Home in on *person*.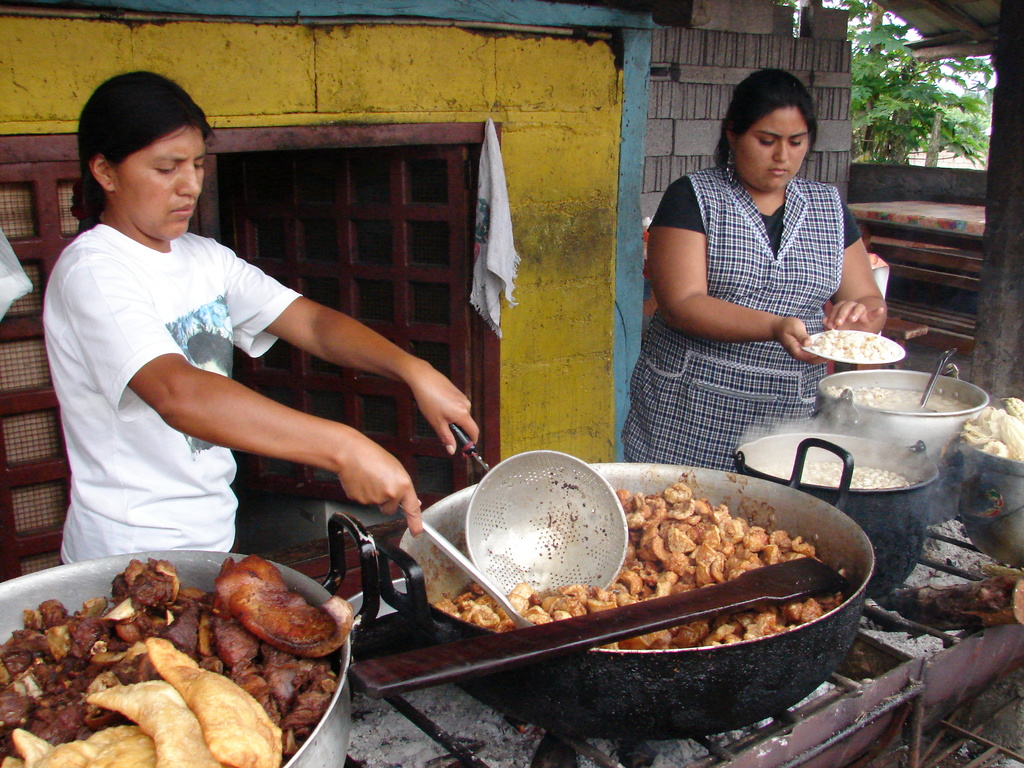
Homed in at <region>643, 54, 883, 491</region>.
